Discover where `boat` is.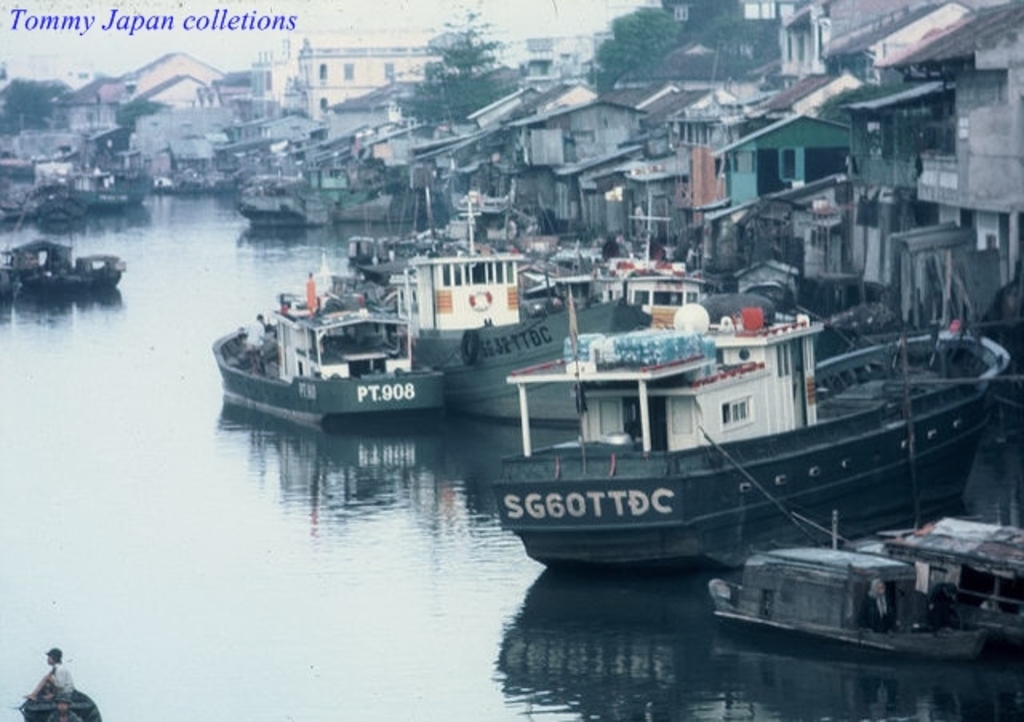
Discovered at [left=235, top=166, right=314, bottom=229].
